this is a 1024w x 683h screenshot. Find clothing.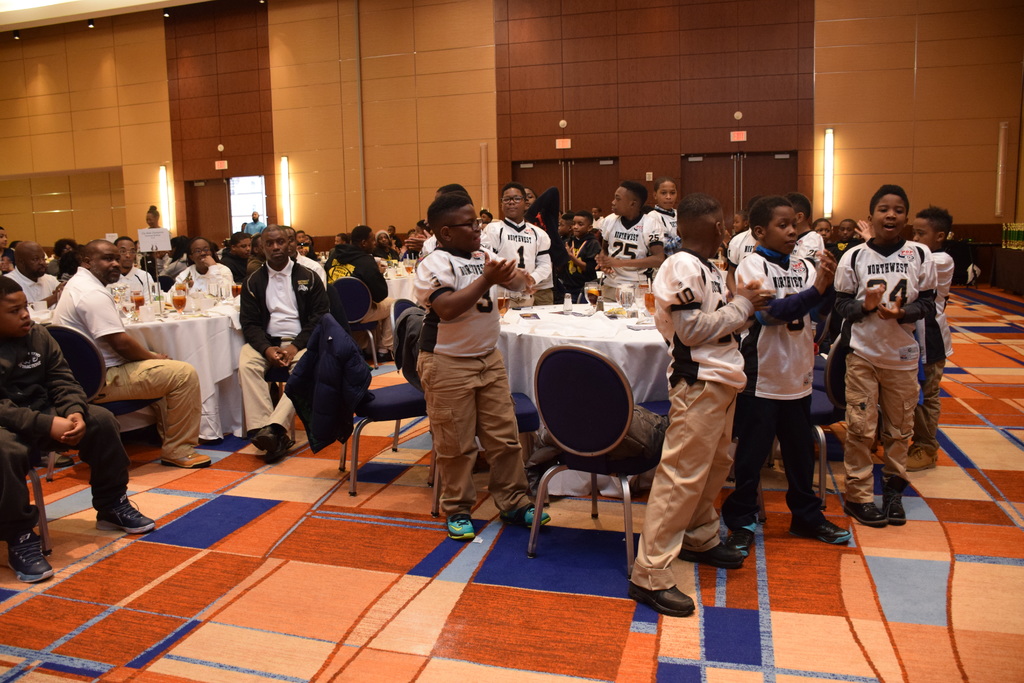
Bounding box: detection(324, 236, 389, 353).
